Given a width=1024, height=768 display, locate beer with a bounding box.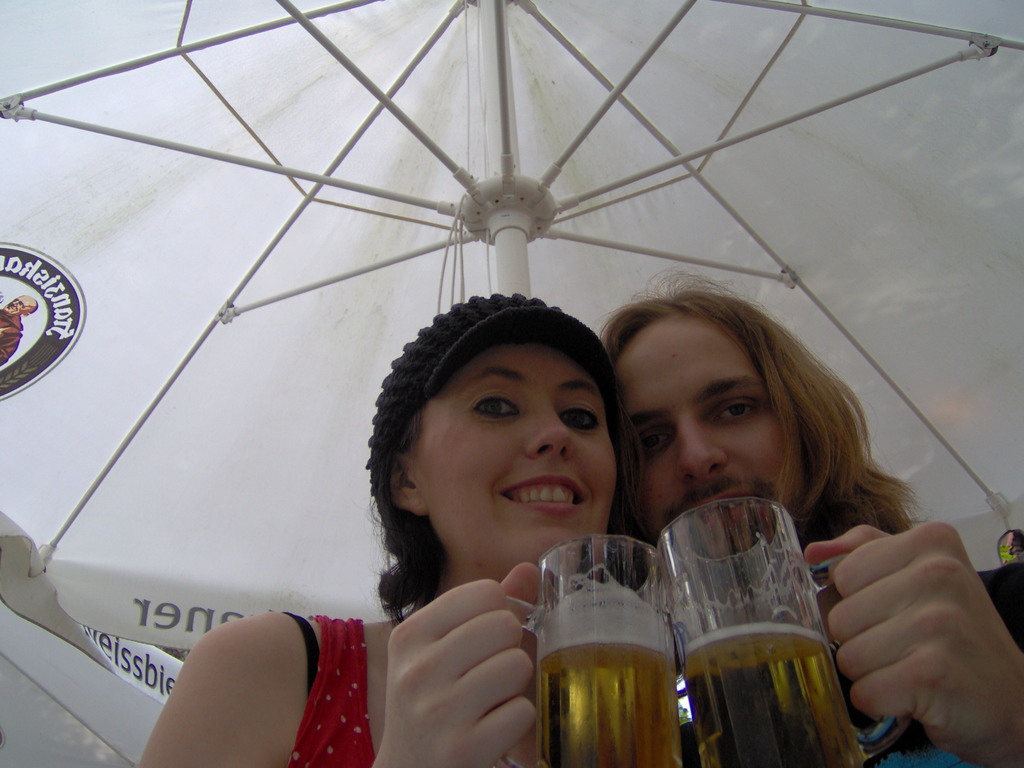
Located: region(639, 495, 922, 767).
